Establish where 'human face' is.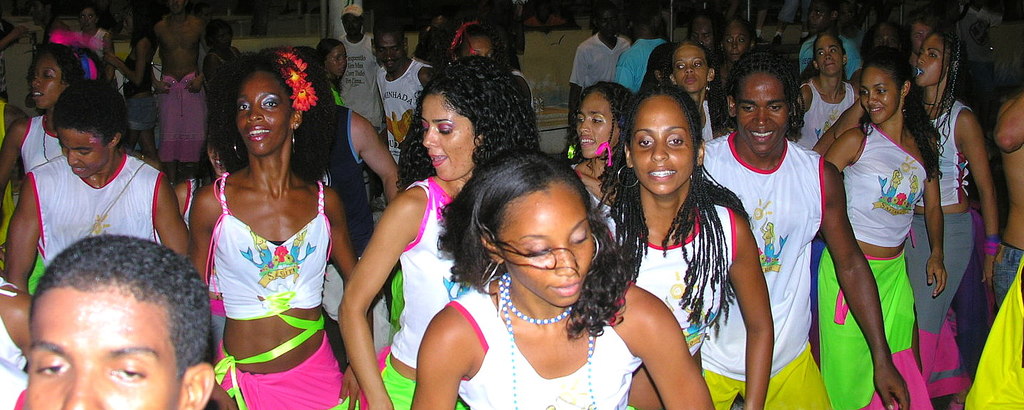
Established at [left=415, top=88, right=475, bottom=184].
